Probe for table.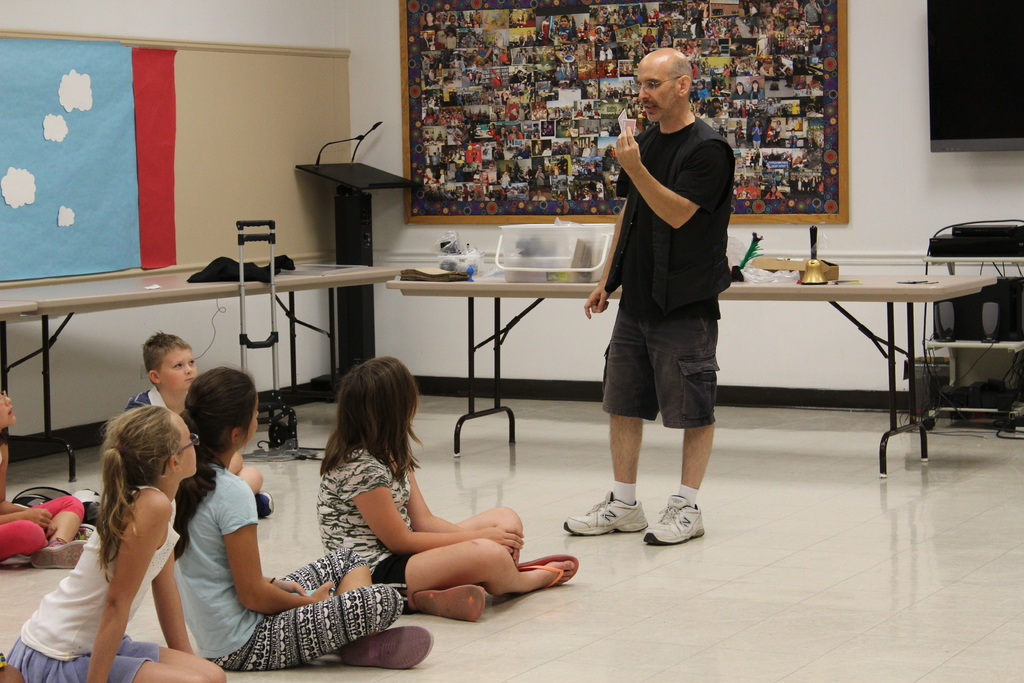
Probe result: <box>387,272,993,475</box>.
